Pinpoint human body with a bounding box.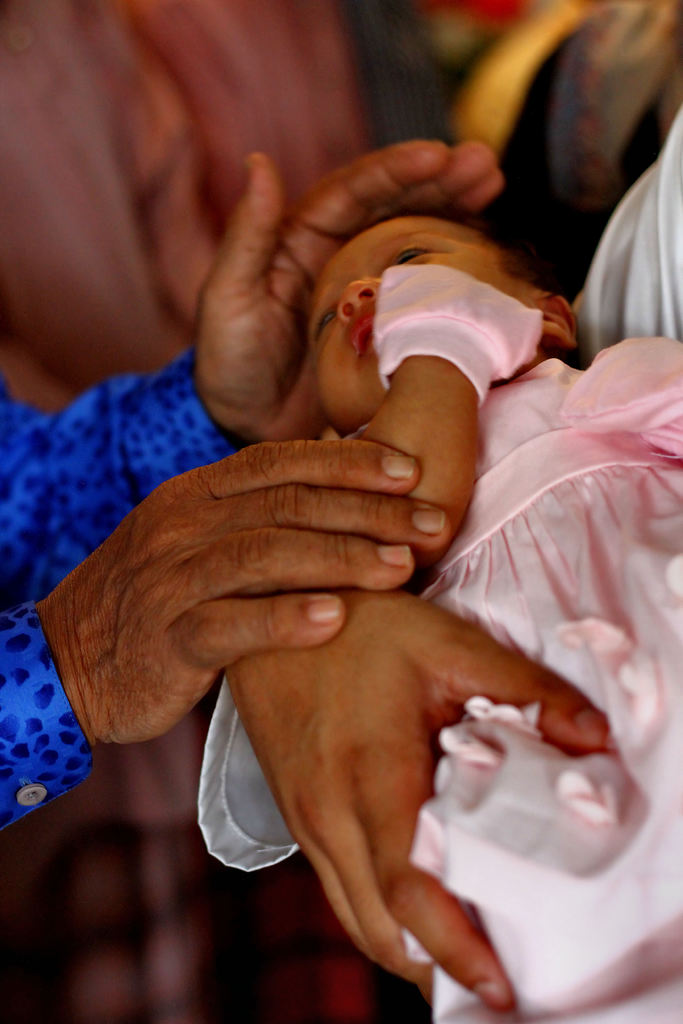
rect(60, 3, 682, 1023).
